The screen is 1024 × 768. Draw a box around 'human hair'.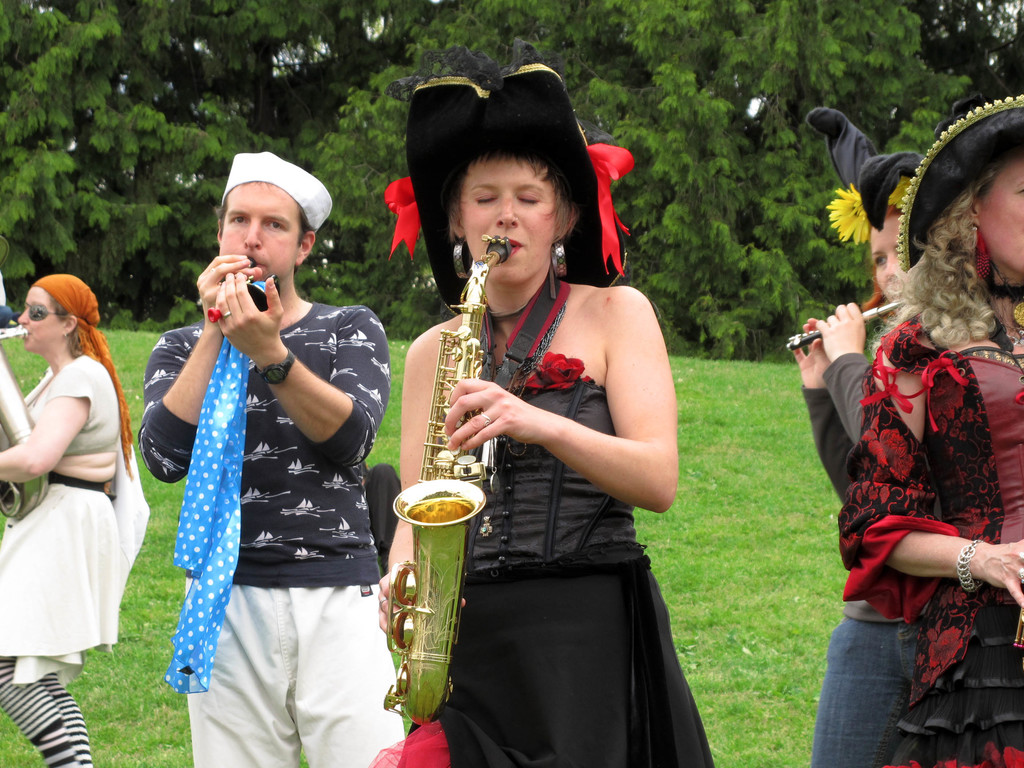
crop(212, 198, 231, 225).
